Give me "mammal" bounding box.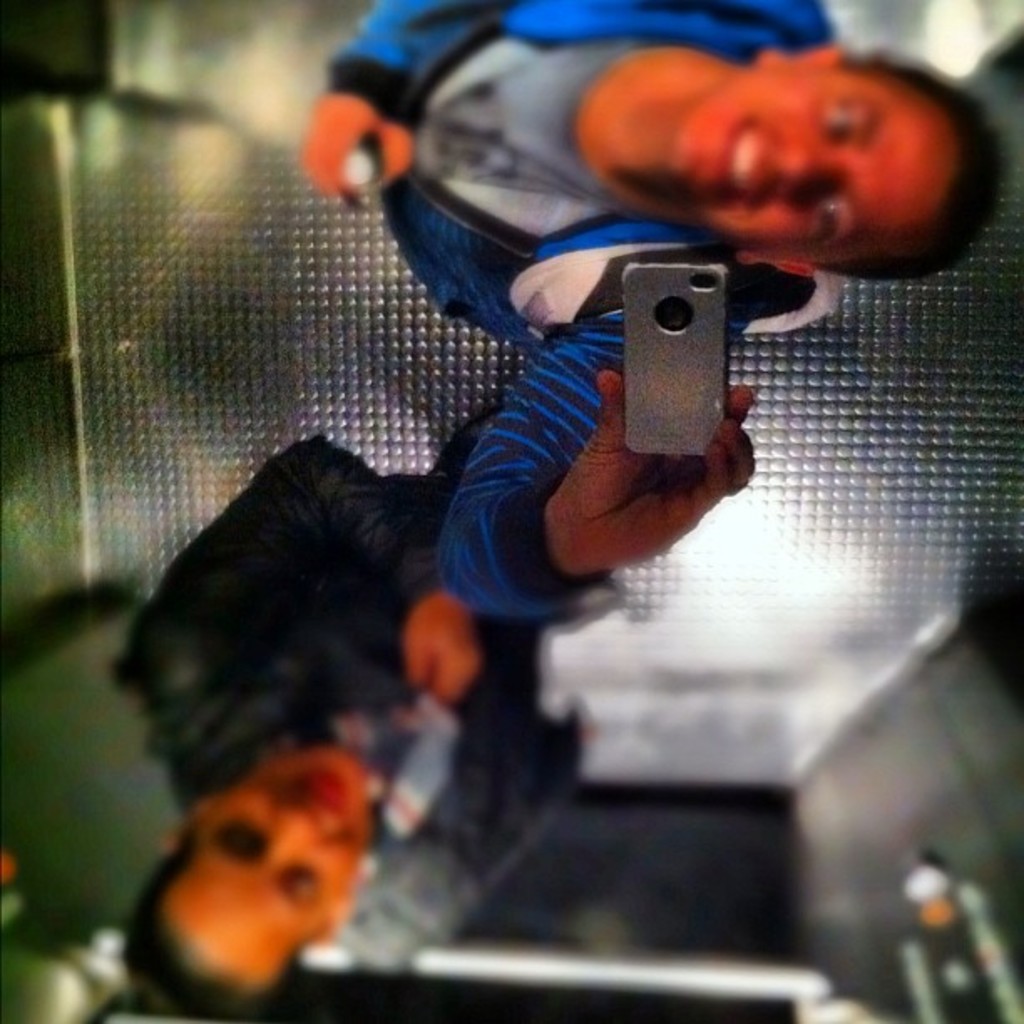
region(100, 422, 612, 1022).
